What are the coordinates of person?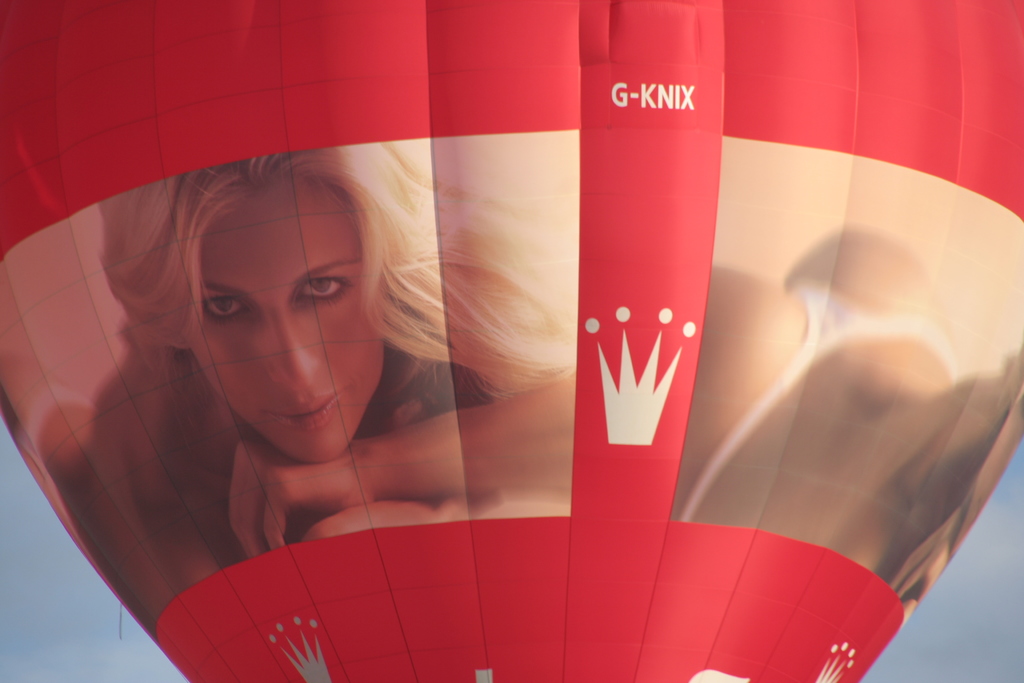
x1=15 y1=153 x2=575 y2=525.
